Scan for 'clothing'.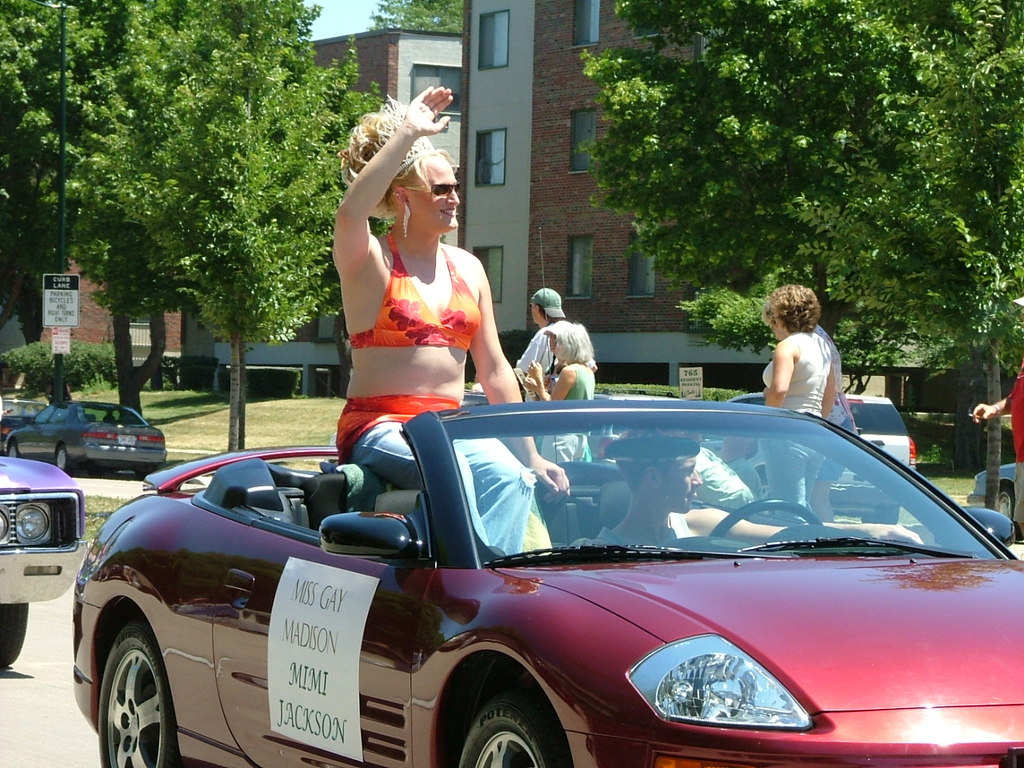
Scan result: l=539, t=358, r=593, b=458.
